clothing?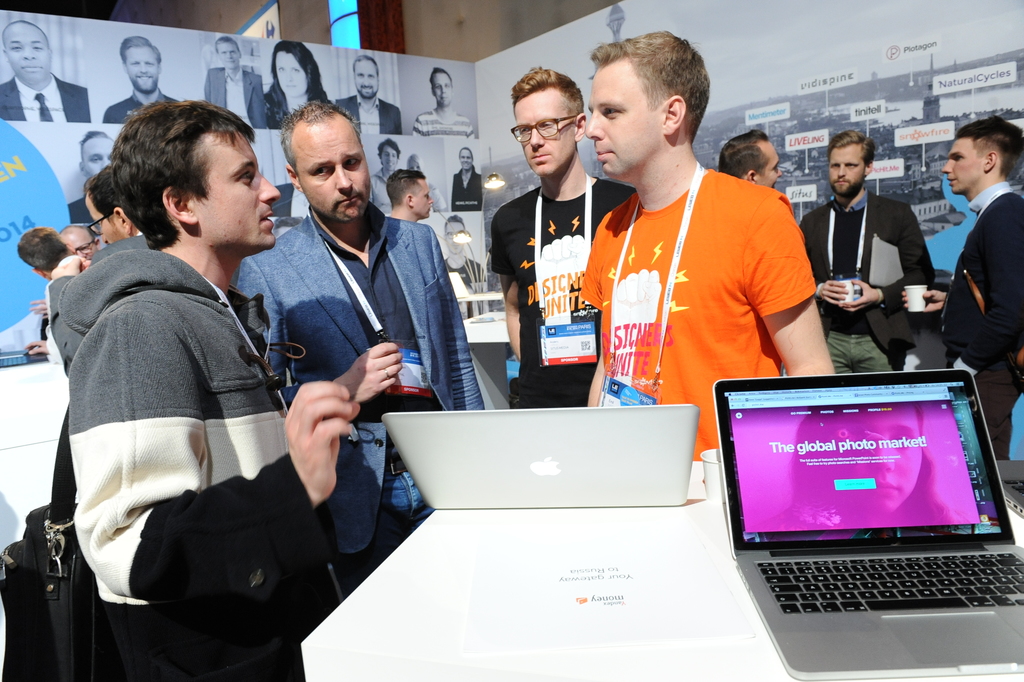
l=75, t=247, r=329, b=681
